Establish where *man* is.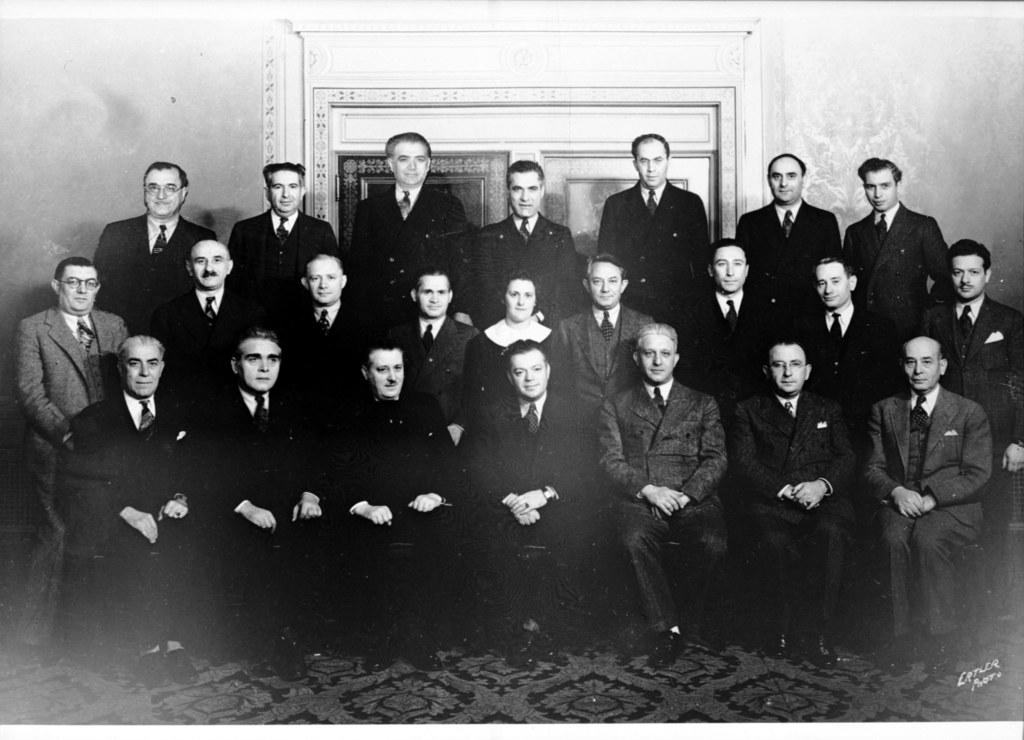
Established at box(465, 159, 582, 312).
